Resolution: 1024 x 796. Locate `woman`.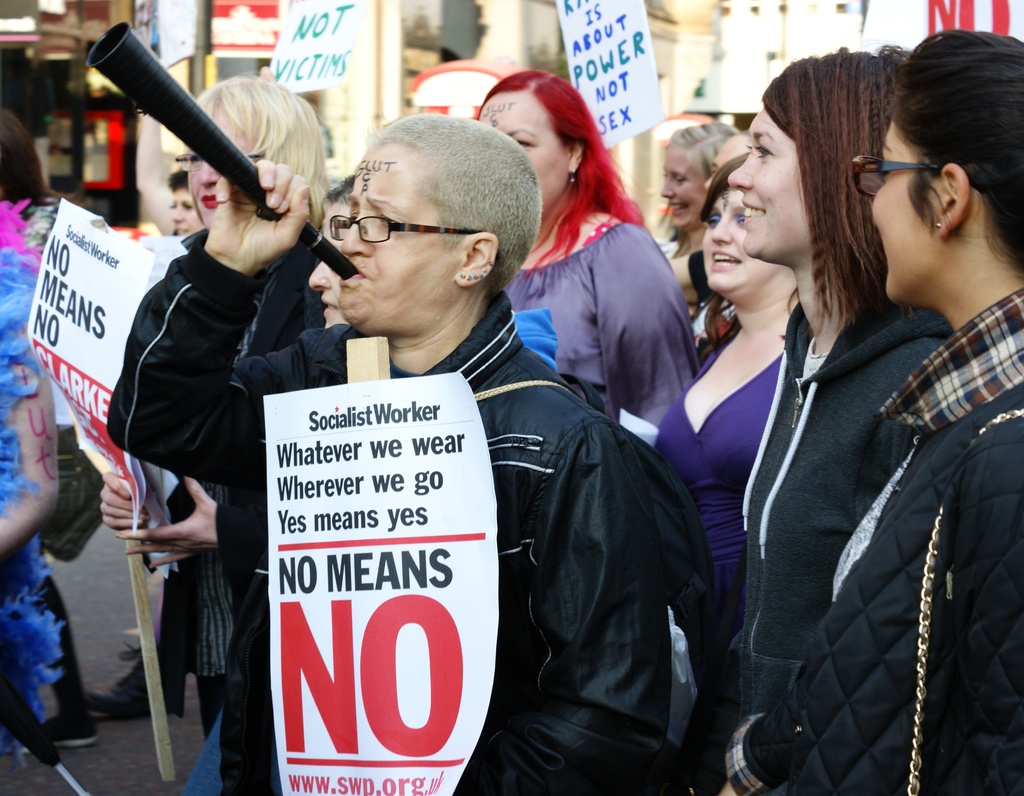
103, 115, 671, 795.
